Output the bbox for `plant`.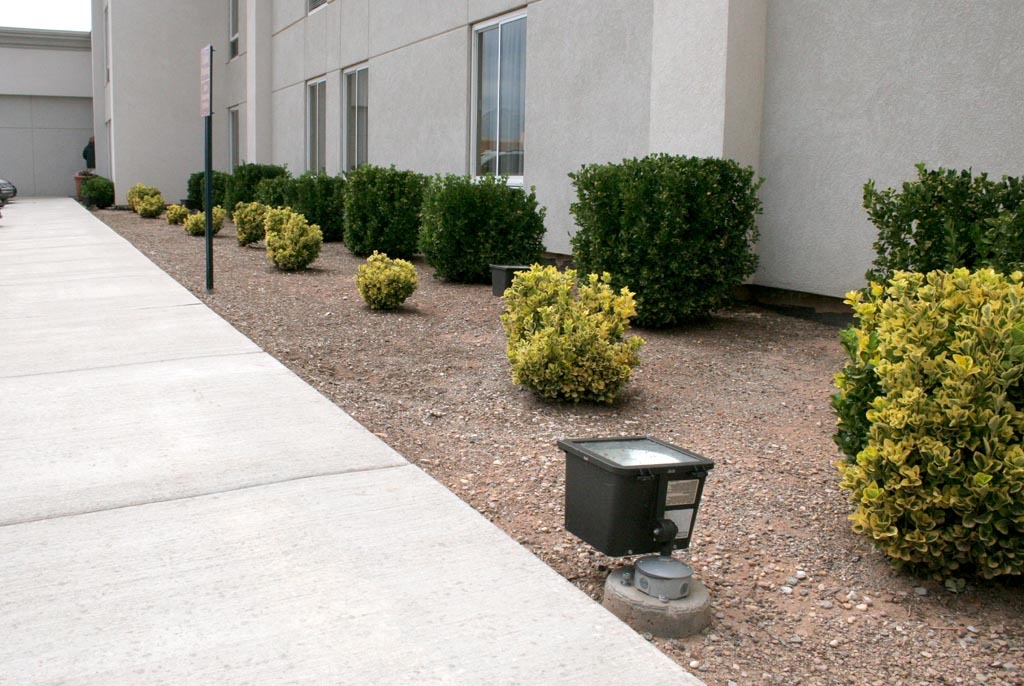
[x1=227, y1=158, x2=287, y2=199].
